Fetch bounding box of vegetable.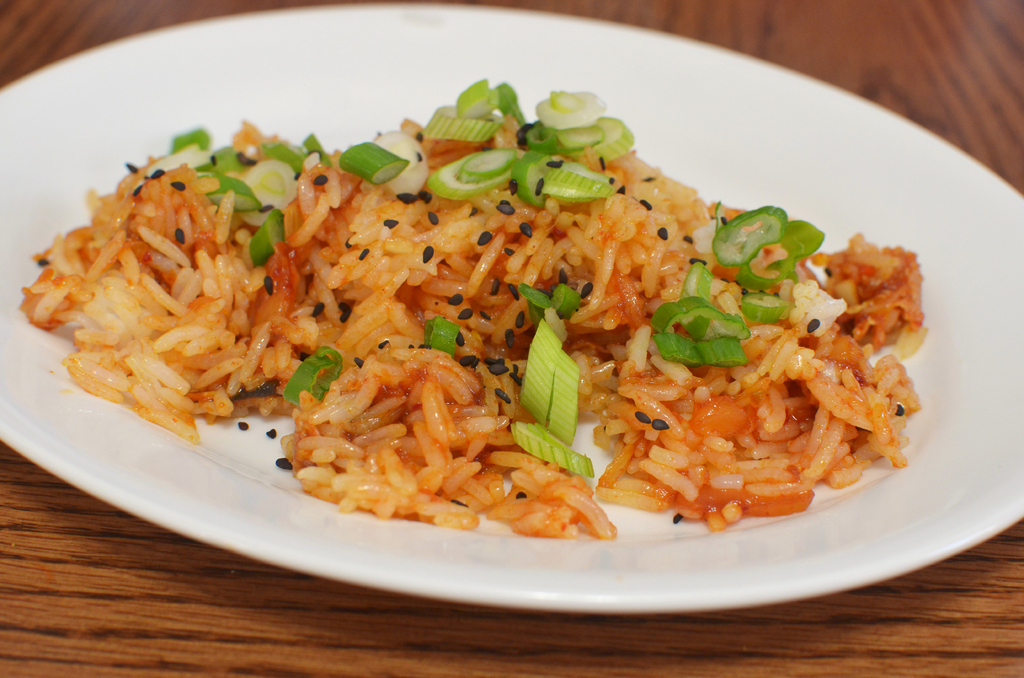
Bbox: region(656, 292, 754, 342).
